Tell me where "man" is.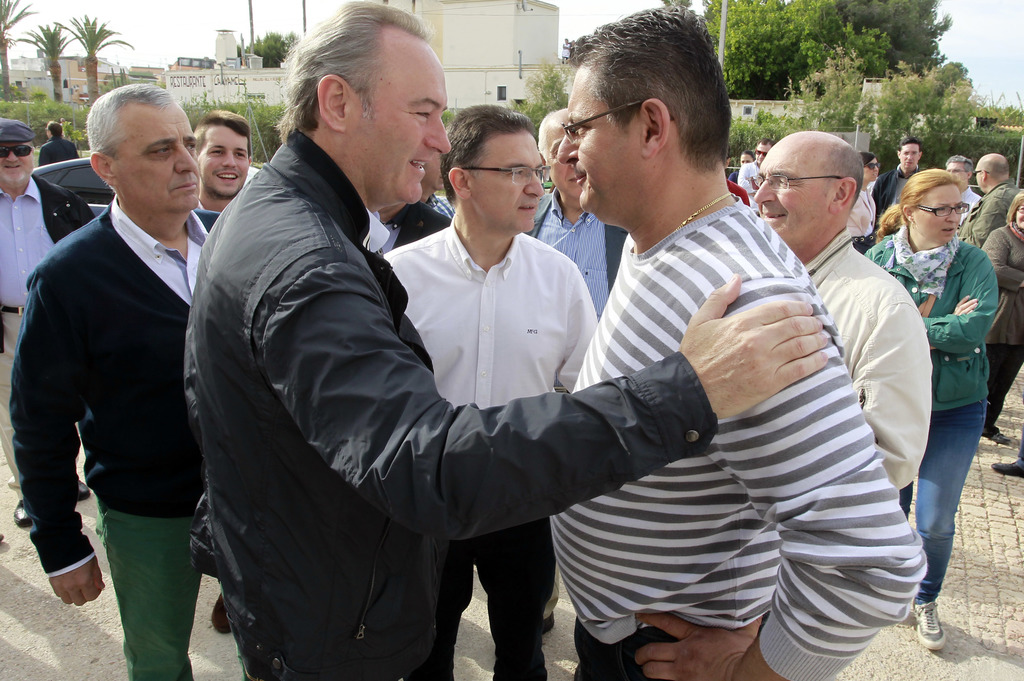
"man" is at (left=733, top=135, right=771, bottom=195).
